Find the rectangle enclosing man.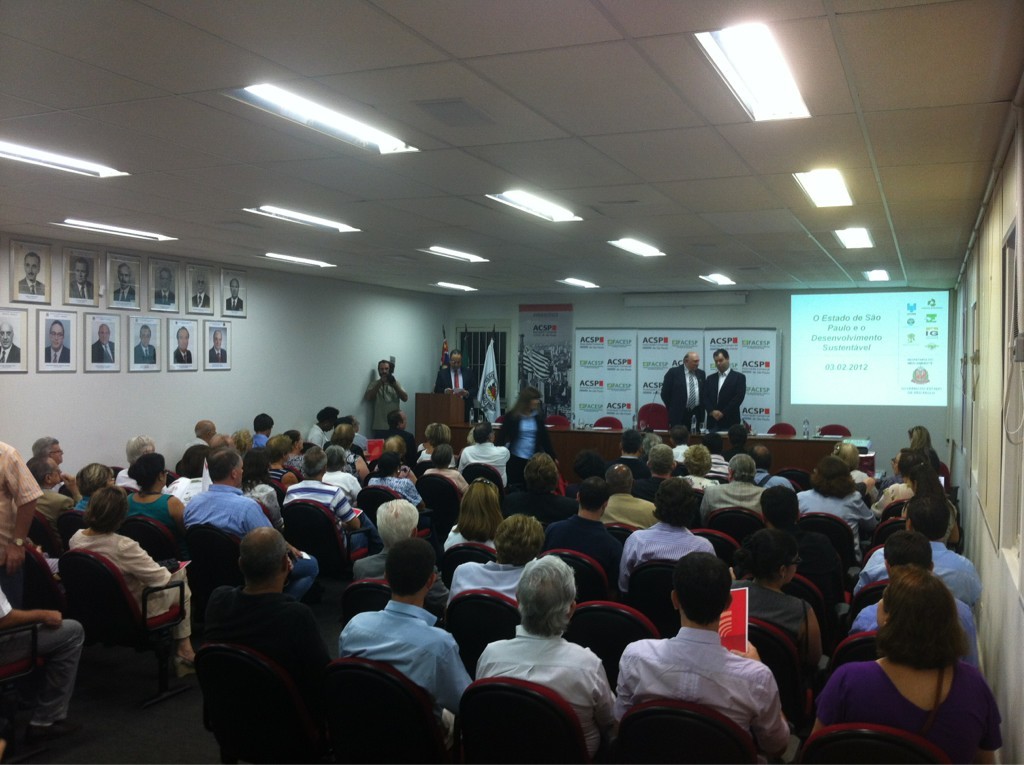
detection(35, 442, 59, 457).
